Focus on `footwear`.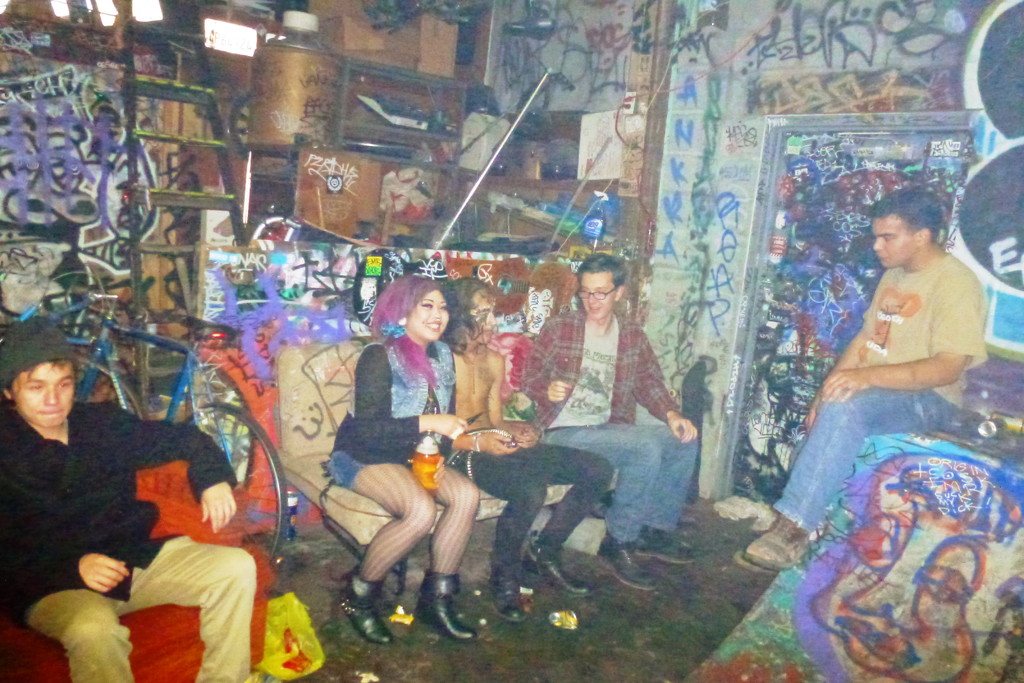
Focused at left=742, top=516, right=815, bottom=572.
